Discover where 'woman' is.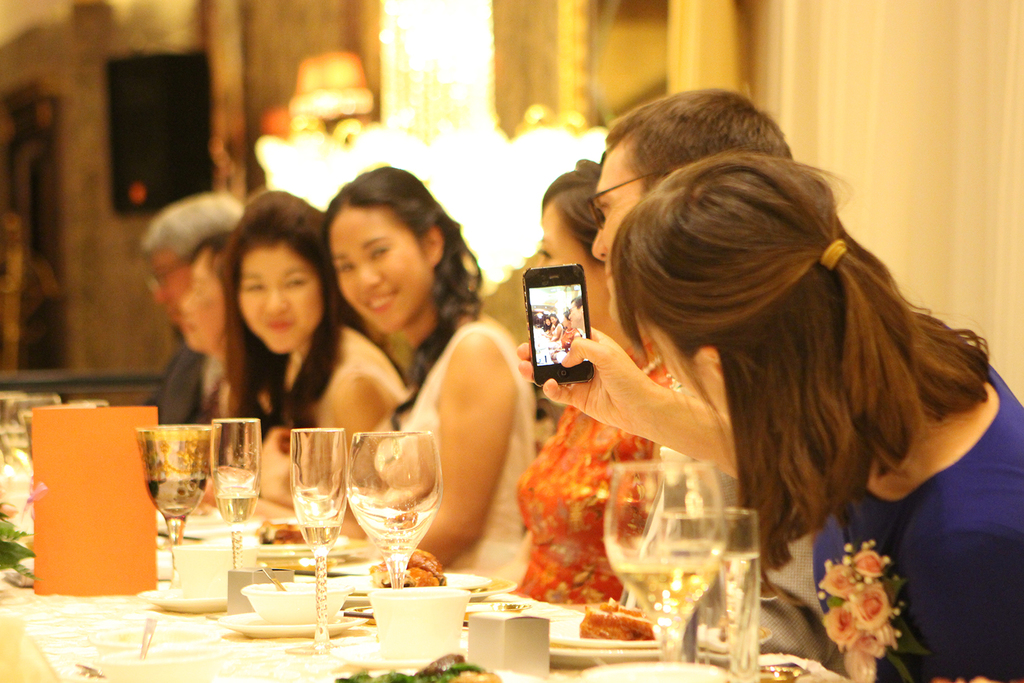
Discovered at x1=221 y1=192 x2=414 y2=536.
